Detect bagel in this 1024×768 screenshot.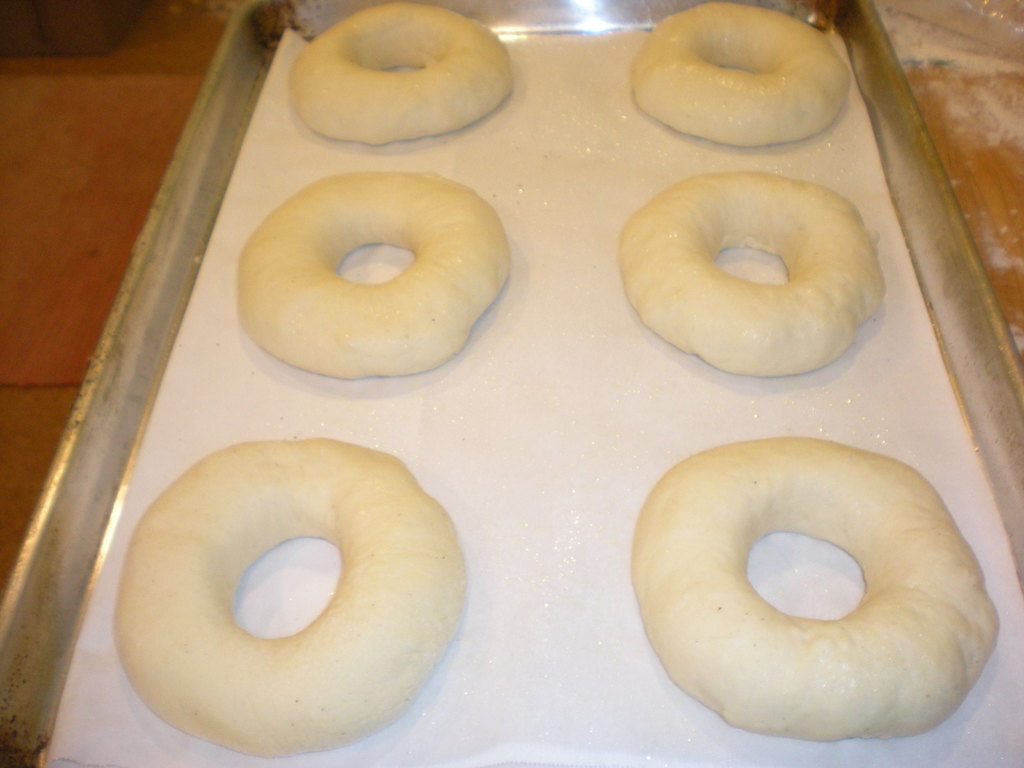
Detection: 615 172 888 379.
